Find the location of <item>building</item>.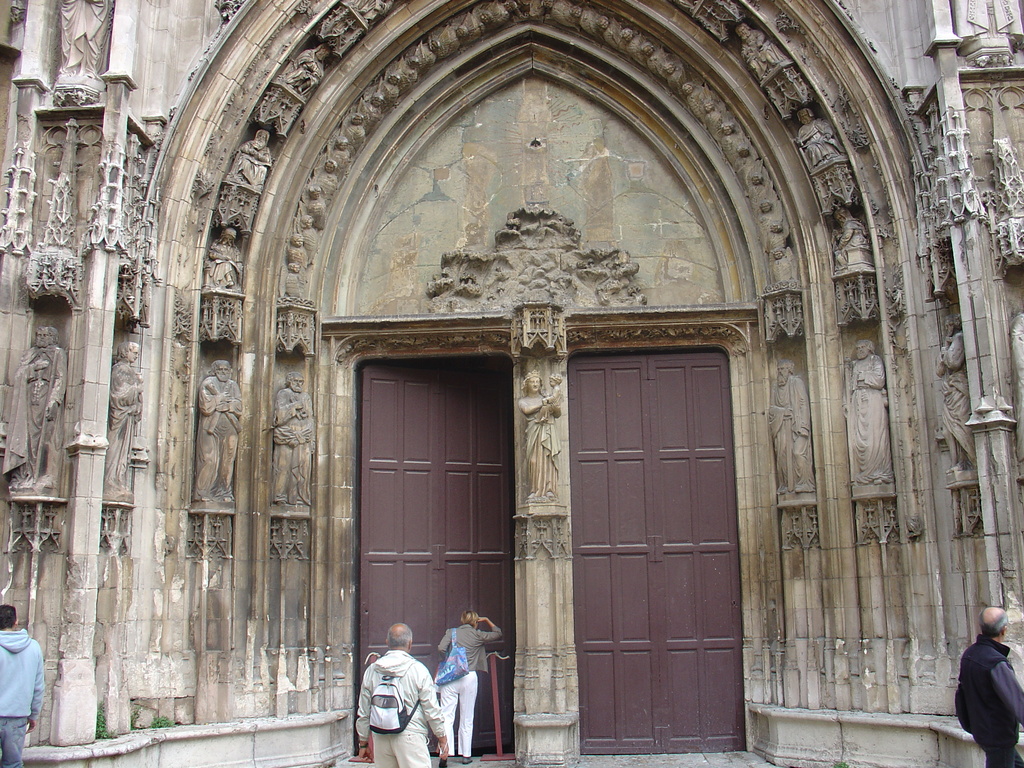
Location: <region>1, 0, 1018, 767</region>.
